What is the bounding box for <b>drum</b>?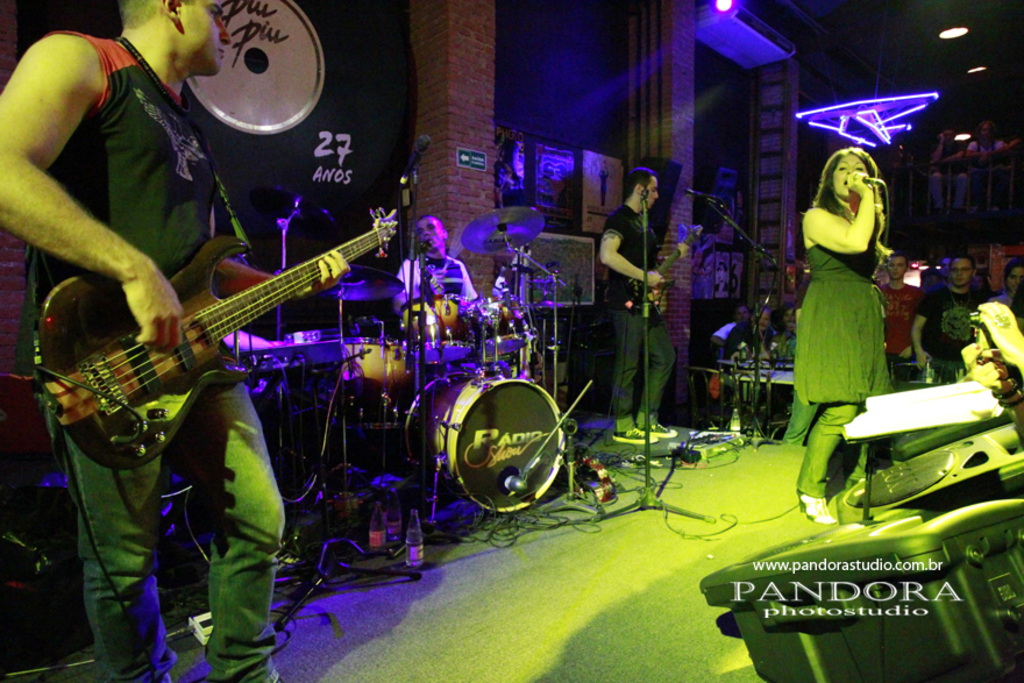
crop(399, 298, 477, 368).
